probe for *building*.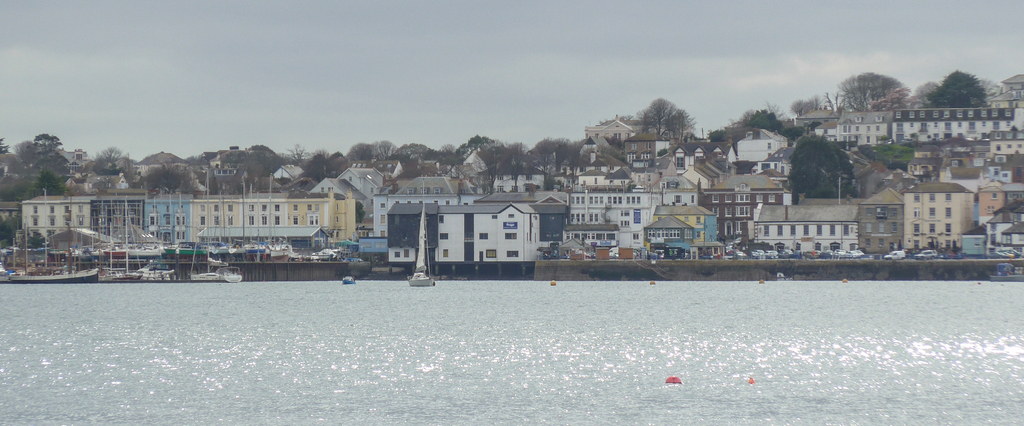
Probe result: (20,199,353,243).
